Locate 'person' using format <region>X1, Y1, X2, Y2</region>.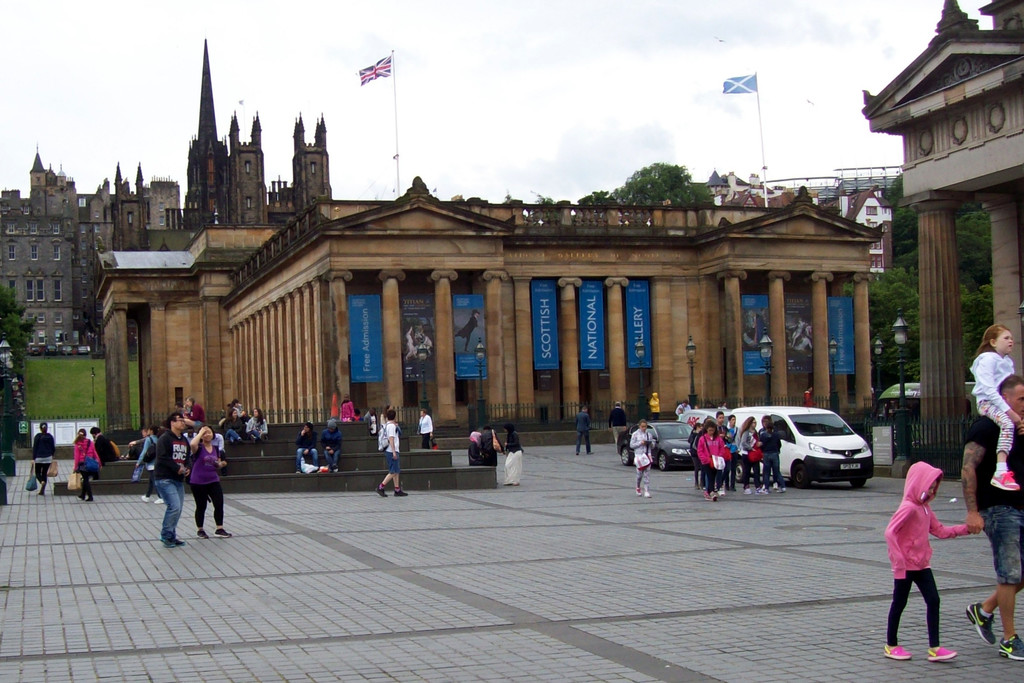
<region>151, 413, 181, 558</region>.
